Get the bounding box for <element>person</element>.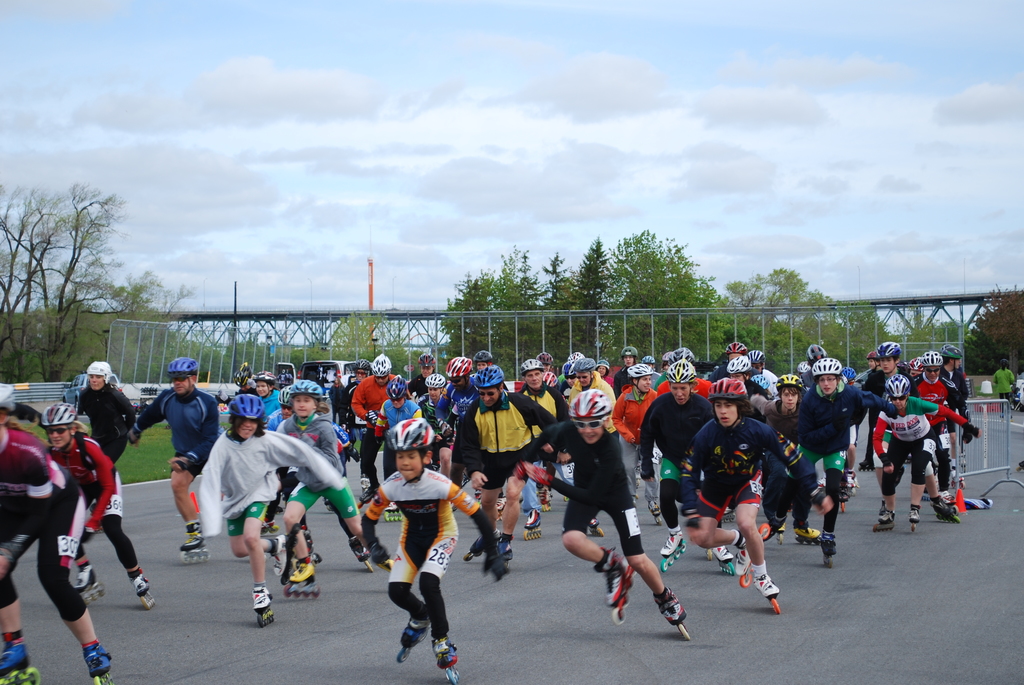
<region>792, 362, 899, 564</region>.
